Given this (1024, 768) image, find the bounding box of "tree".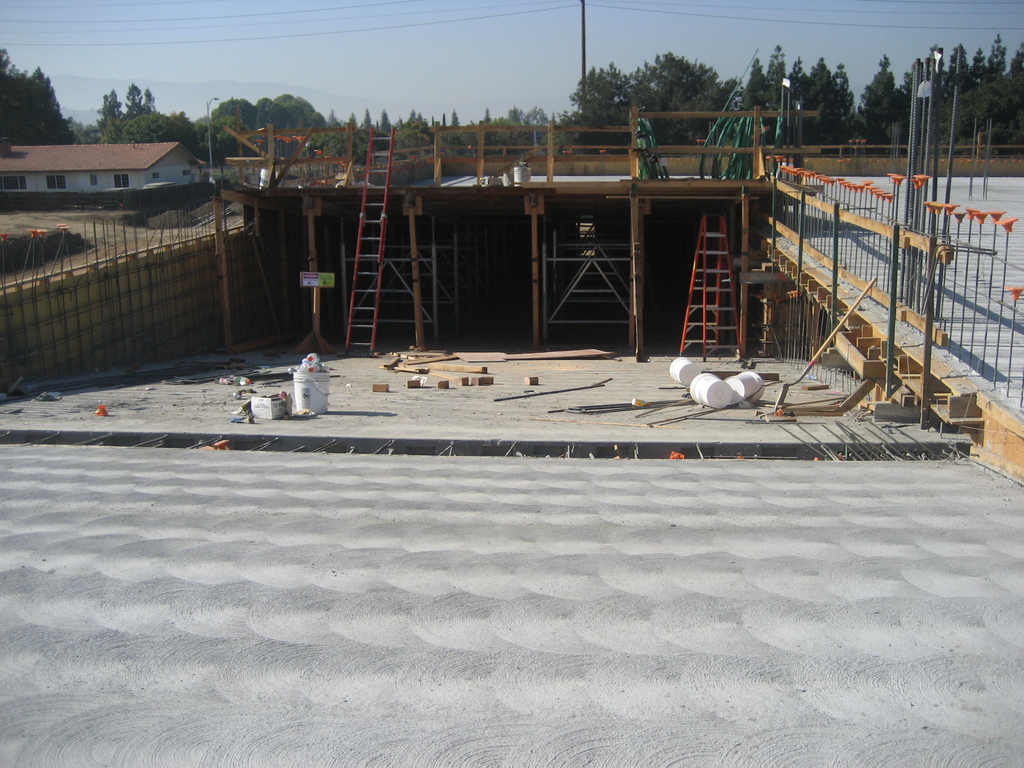
<box>855,48,908,151</box>.
